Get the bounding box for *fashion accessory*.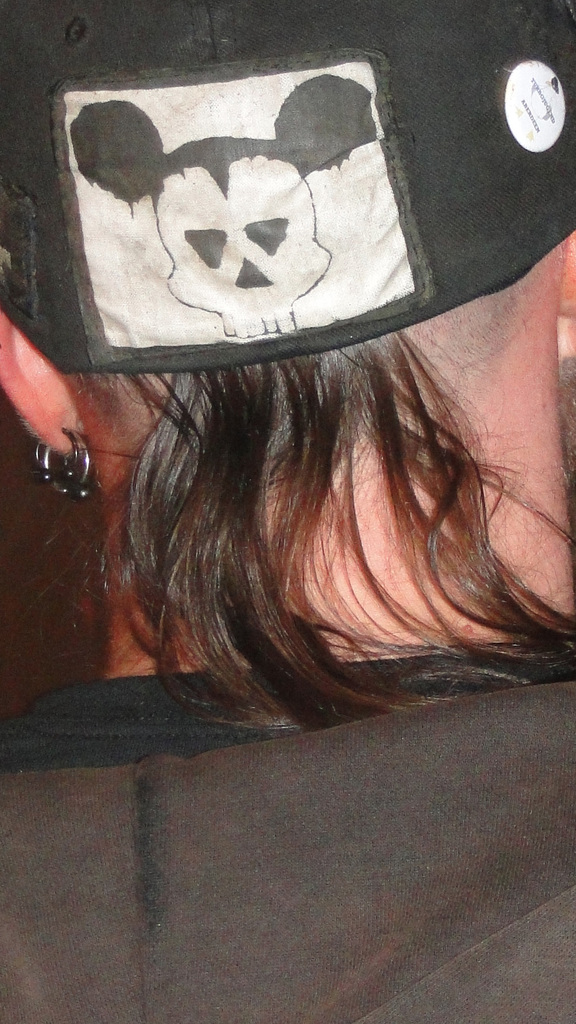
0:1:575:378.
